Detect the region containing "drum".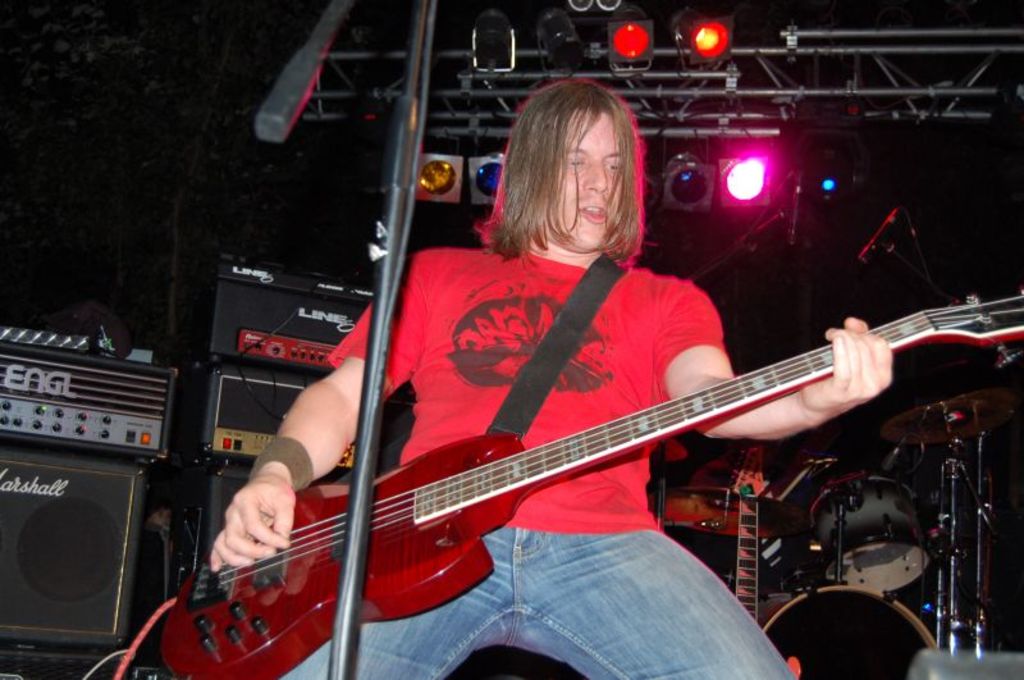
[left=646, top=424, right=837, bottom=537].
